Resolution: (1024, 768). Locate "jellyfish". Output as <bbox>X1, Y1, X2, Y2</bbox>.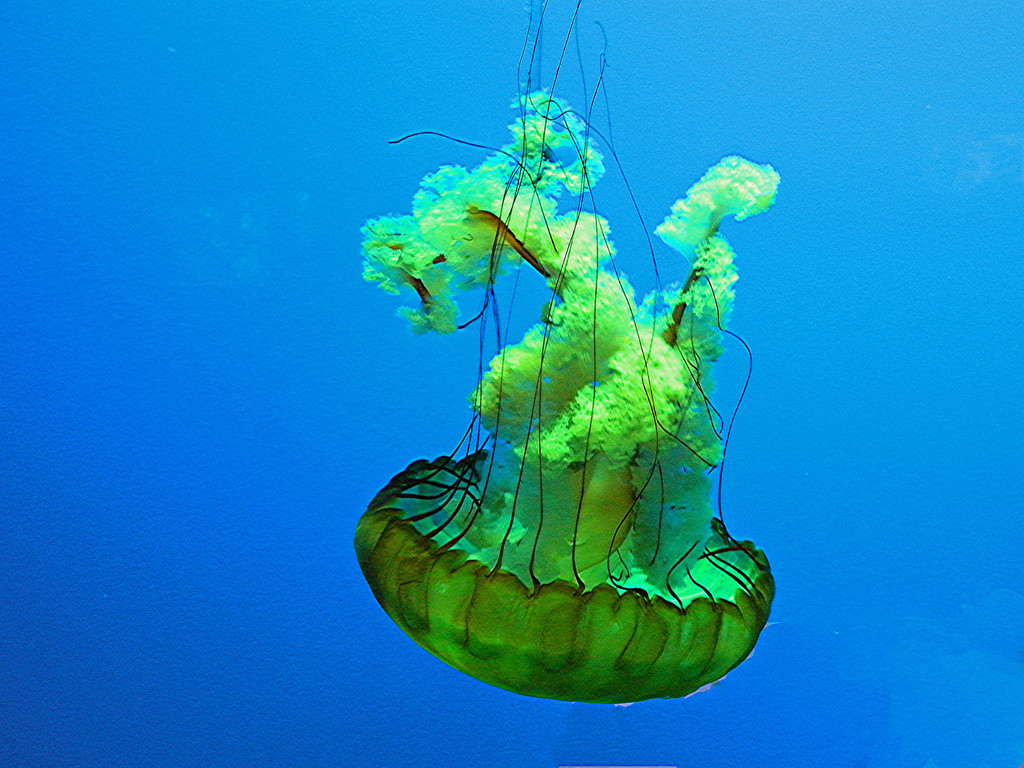
<bbox>349, 0, 776, 700</bbox>.
